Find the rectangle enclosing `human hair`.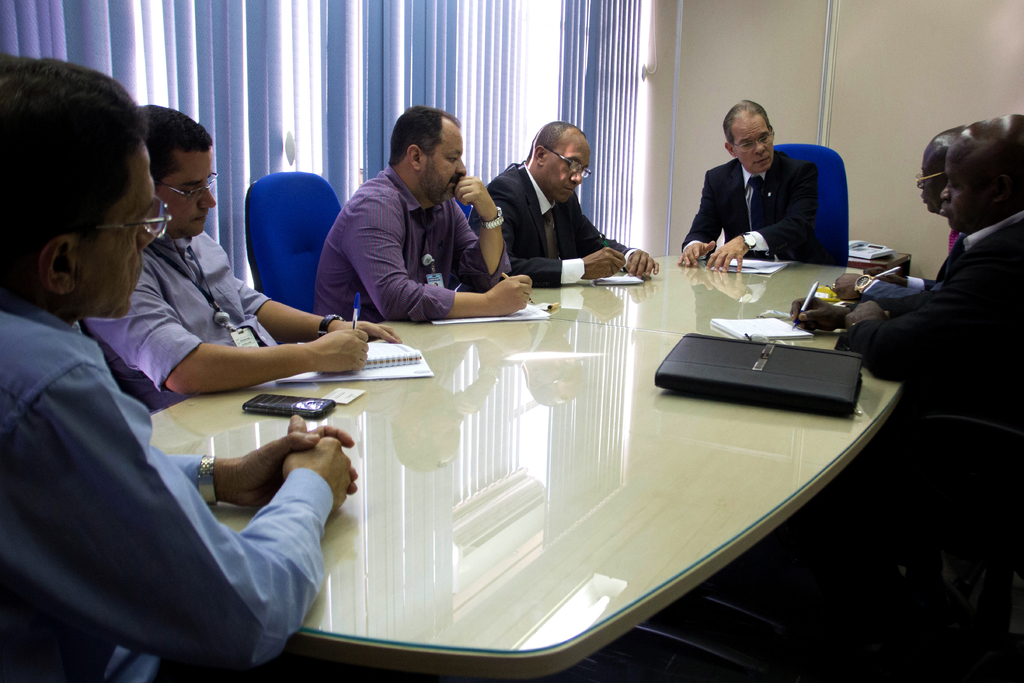
rect(138, 104, 211, 184).
